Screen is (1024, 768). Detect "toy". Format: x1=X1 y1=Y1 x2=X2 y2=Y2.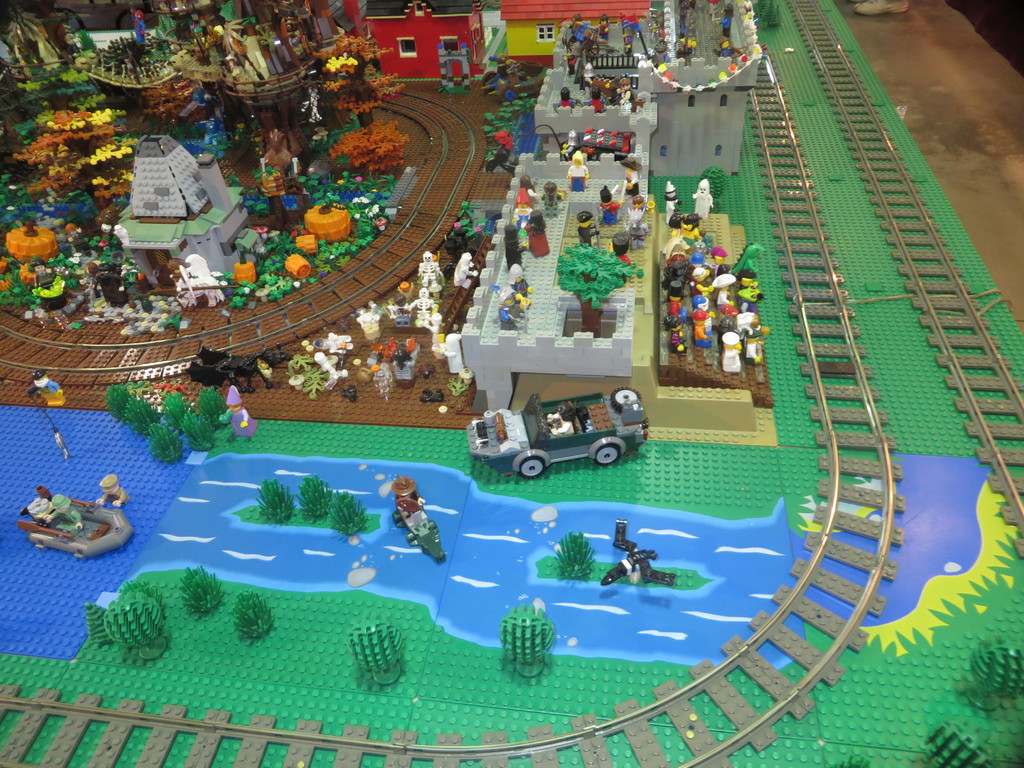
x1=609 y1=227 x2=629 y2=269.
